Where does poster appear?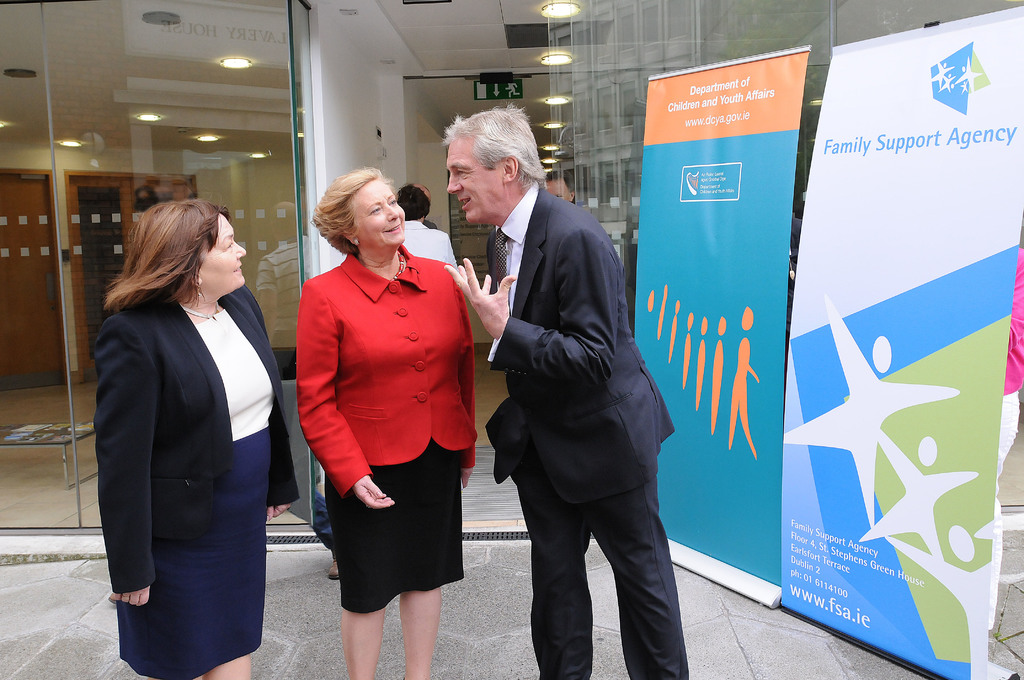
Appears at BBox(788, 4, 1023, 679).
